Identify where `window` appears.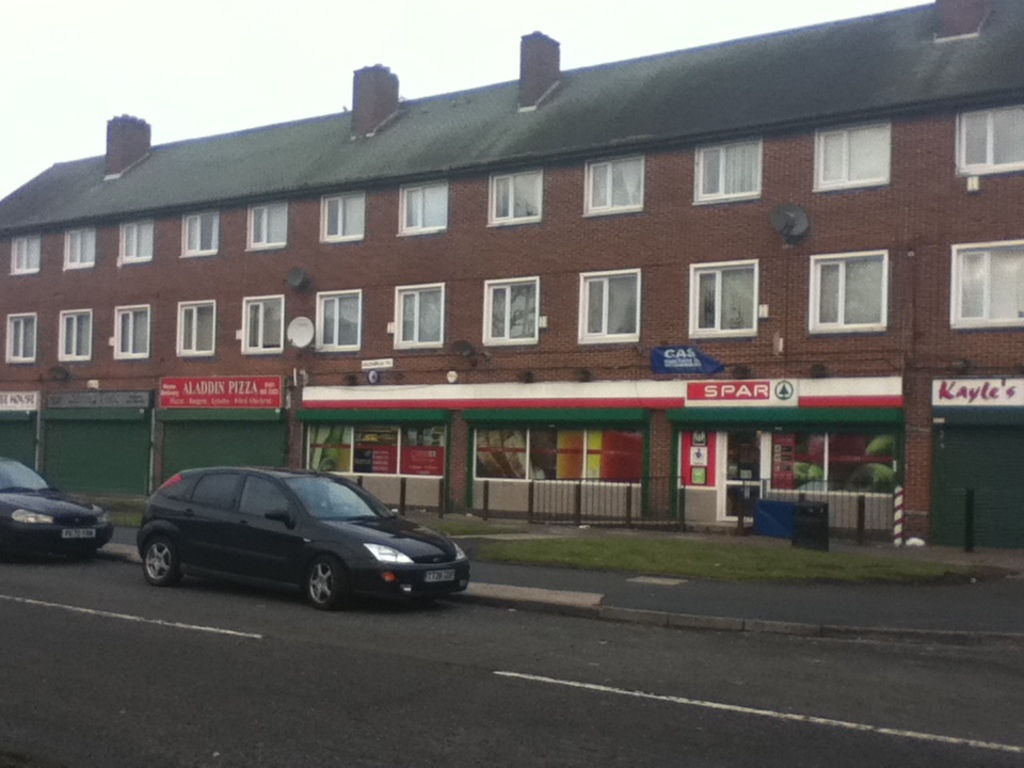
Appears at left=65, top=227, right=93, bottom=270.
